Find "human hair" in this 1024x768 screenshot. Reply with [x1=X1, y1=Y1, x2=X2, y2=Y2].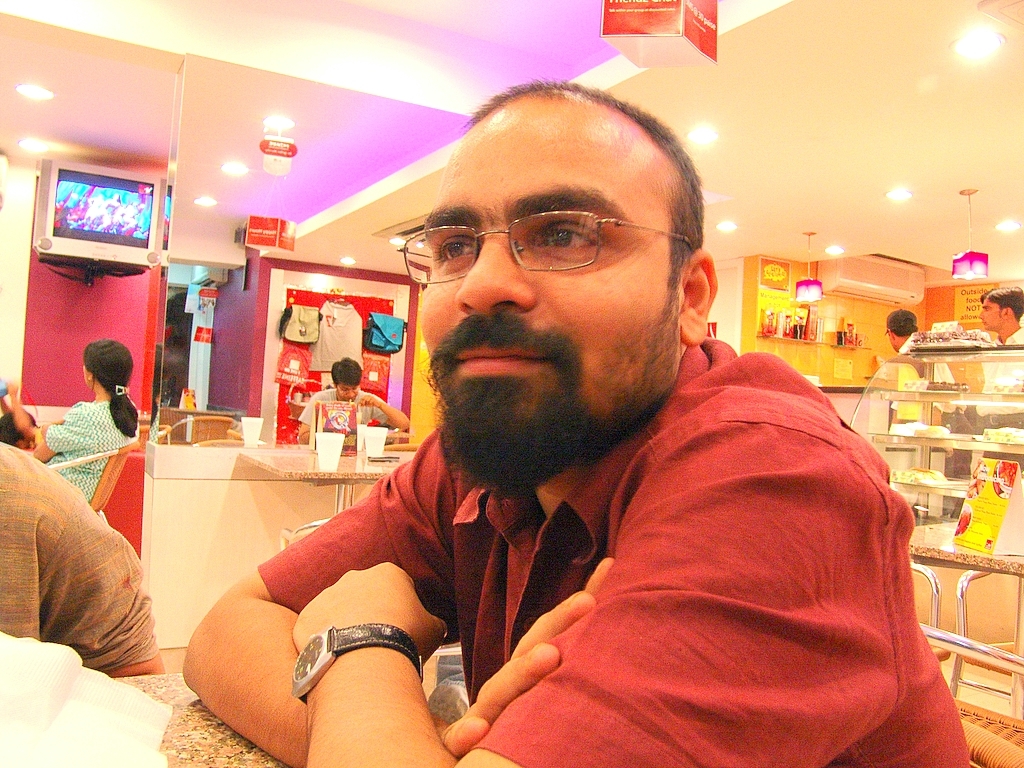
[x1=328, y1=355, x2=362, y2=388].
